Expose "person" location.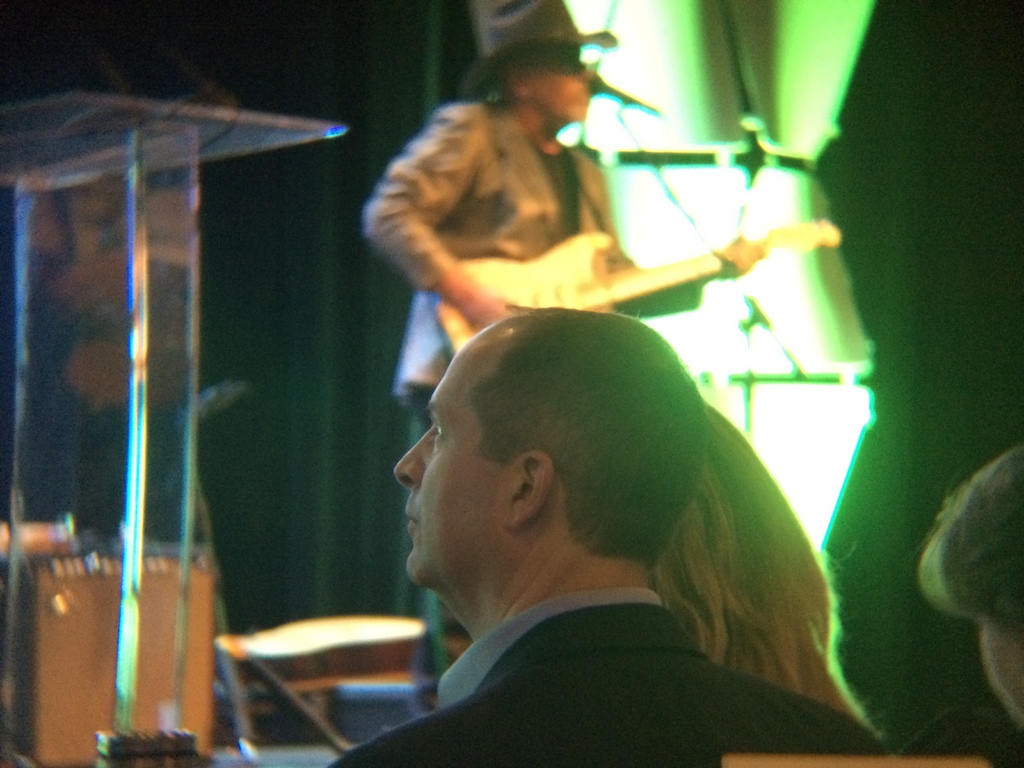
Exposed at (x1=645, y1=388, x2=886, y2=753).
